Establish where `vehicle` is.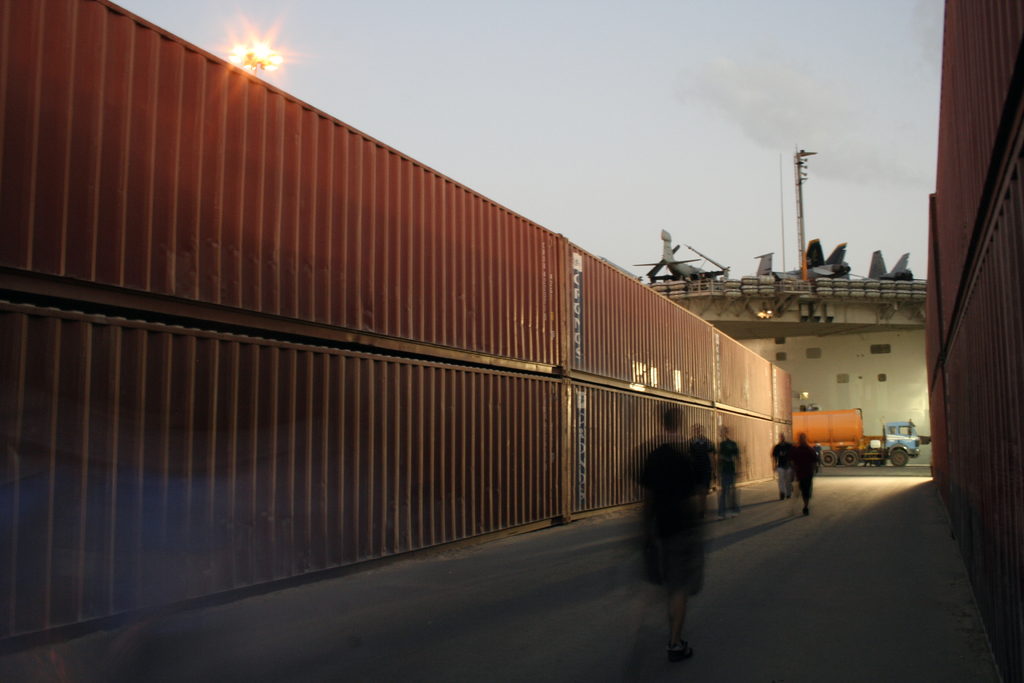
Established at l=635, t=225, r=727, b=283.
